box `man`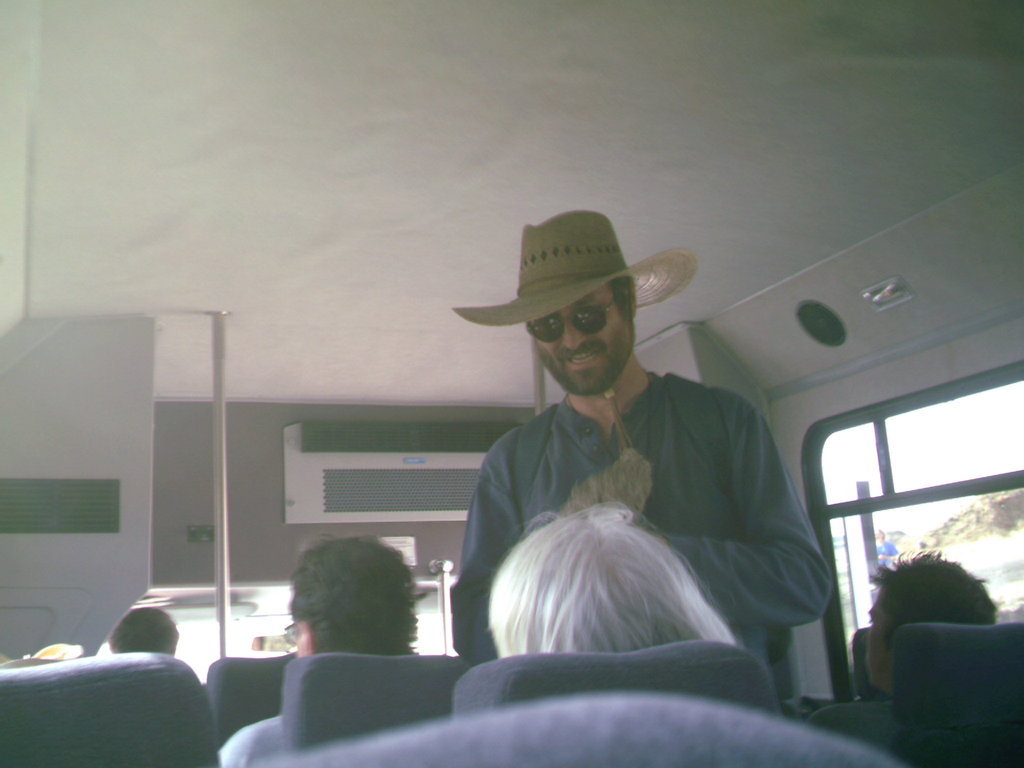
{"left": 433, "top": 347, "right": 836, "bottom": 687}
